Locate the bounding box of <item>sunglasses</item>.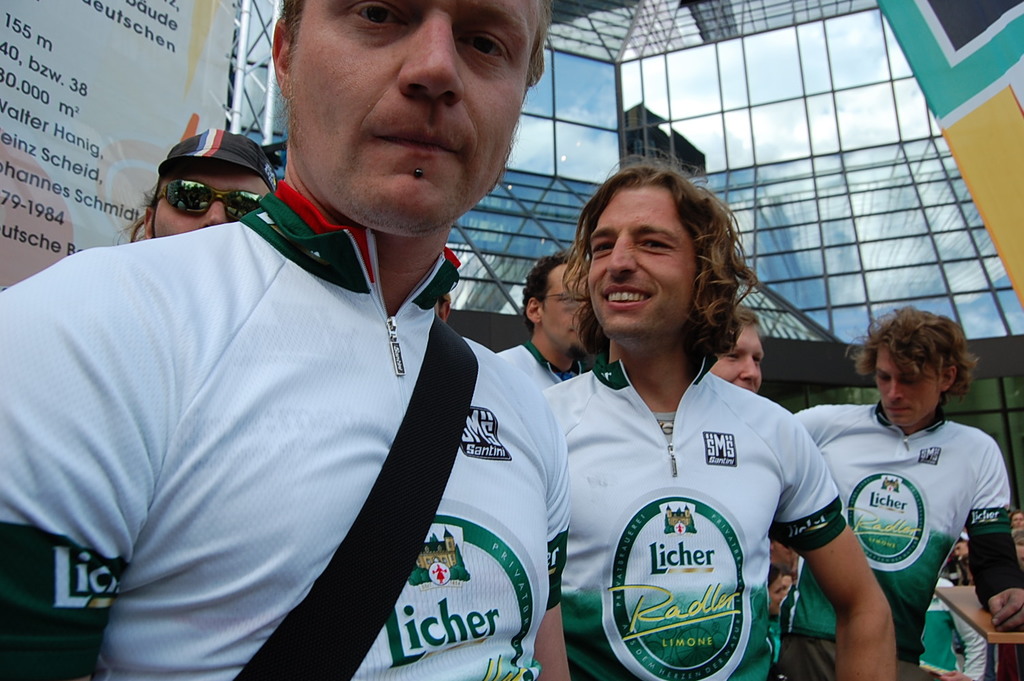
Bounding box: [154, 177, 264, 221].
